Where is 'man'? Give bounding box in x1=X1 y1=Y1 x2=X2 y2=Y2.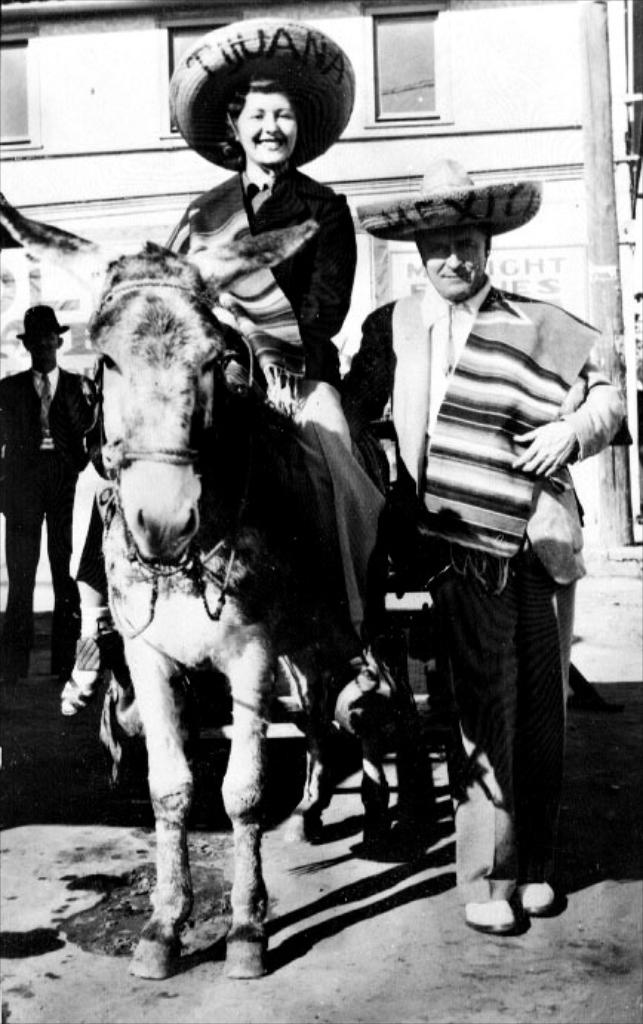
x1=0 y1=304 x2=92 y2=676.
